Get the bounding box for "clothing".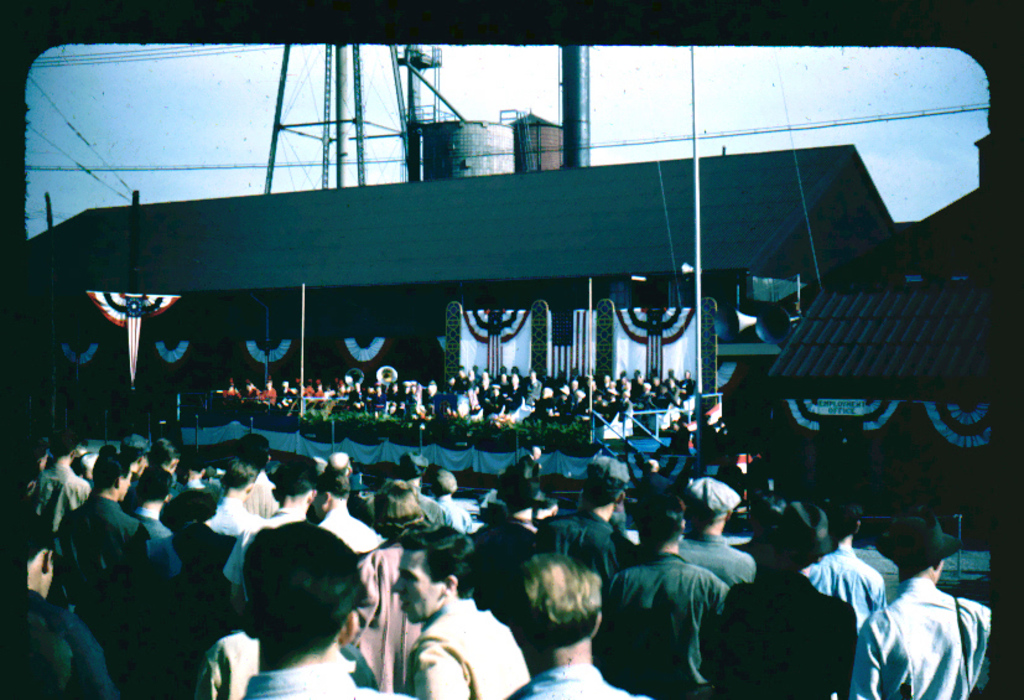
x1=52 y1=492 x2=154 y2=690.
